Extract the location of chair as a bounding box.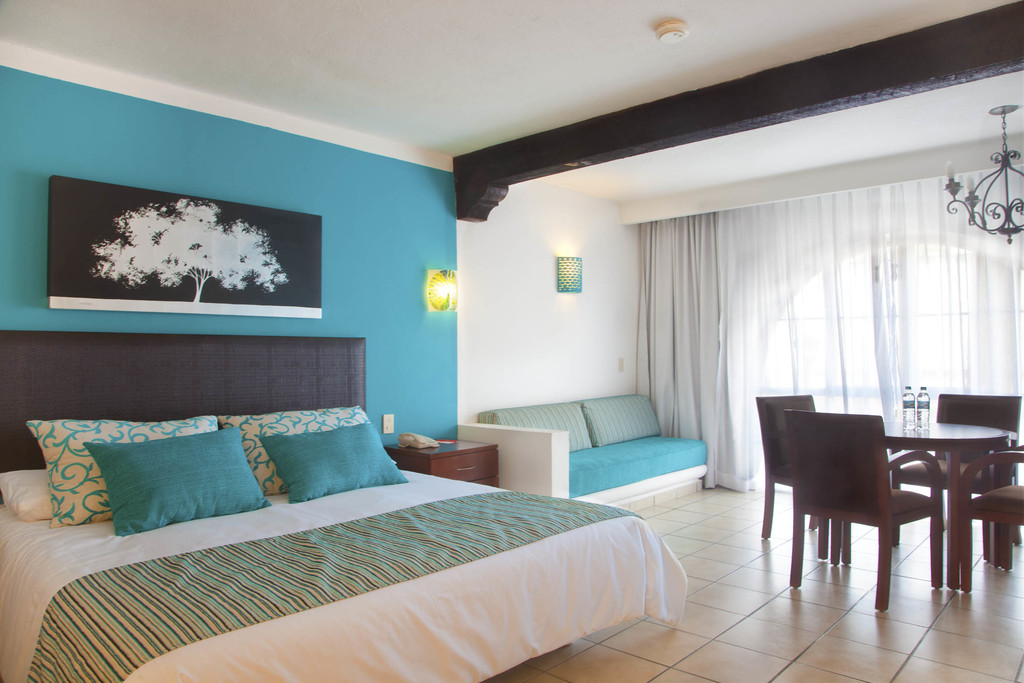
<region>755, 389, 858, 566</region>.
